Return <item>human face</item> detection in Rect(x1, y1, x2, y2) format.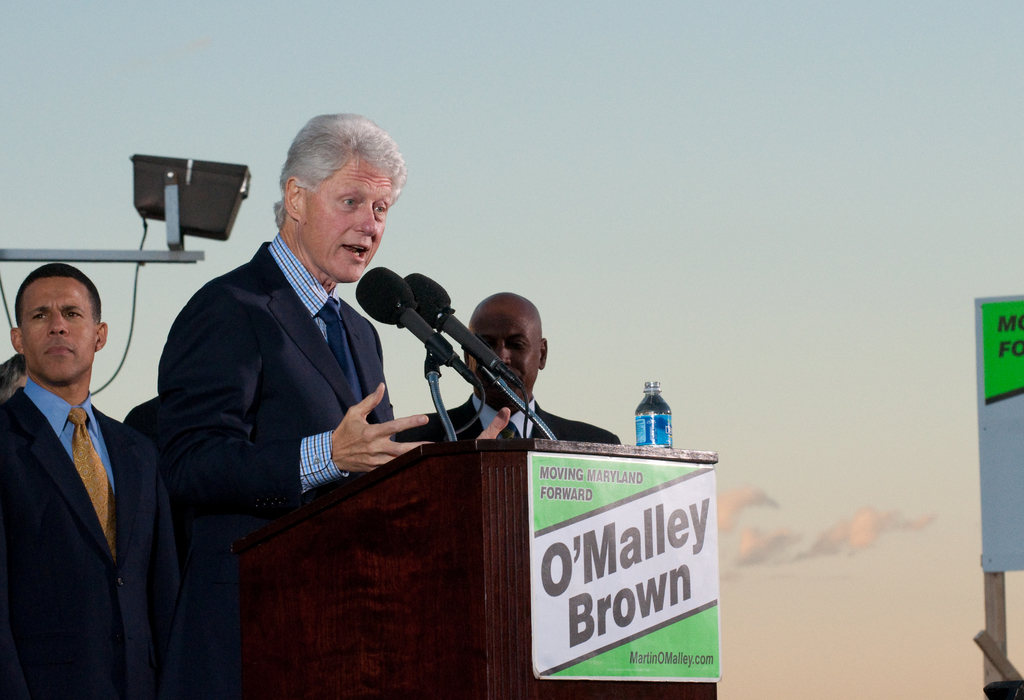
Rect(473, 308, 537, 401).
